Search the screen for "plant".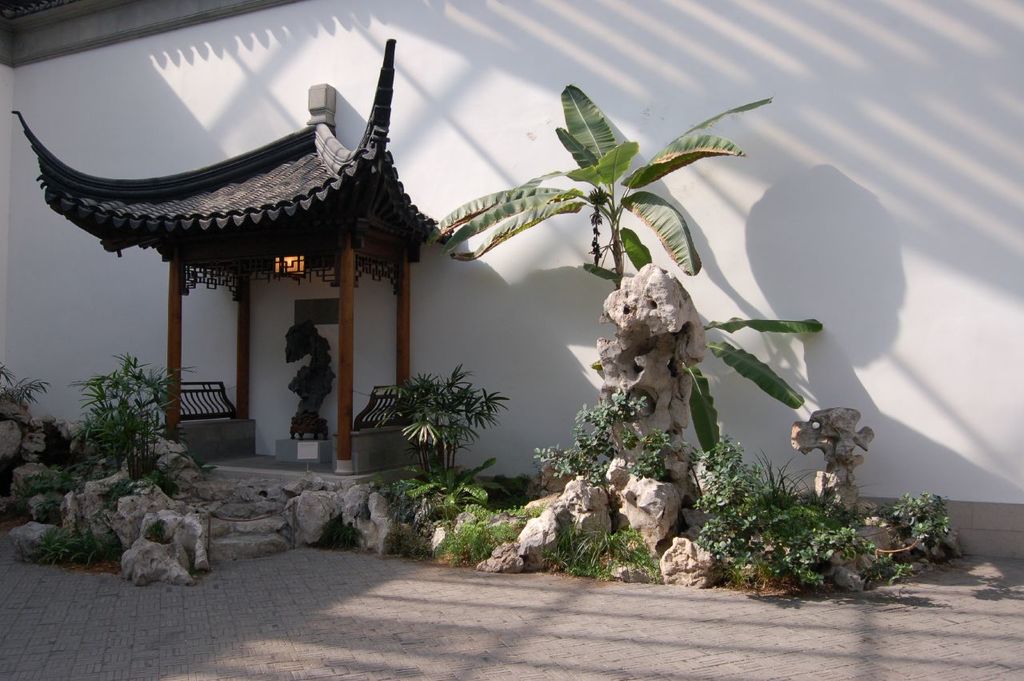
Found at 21:496:122:572.
